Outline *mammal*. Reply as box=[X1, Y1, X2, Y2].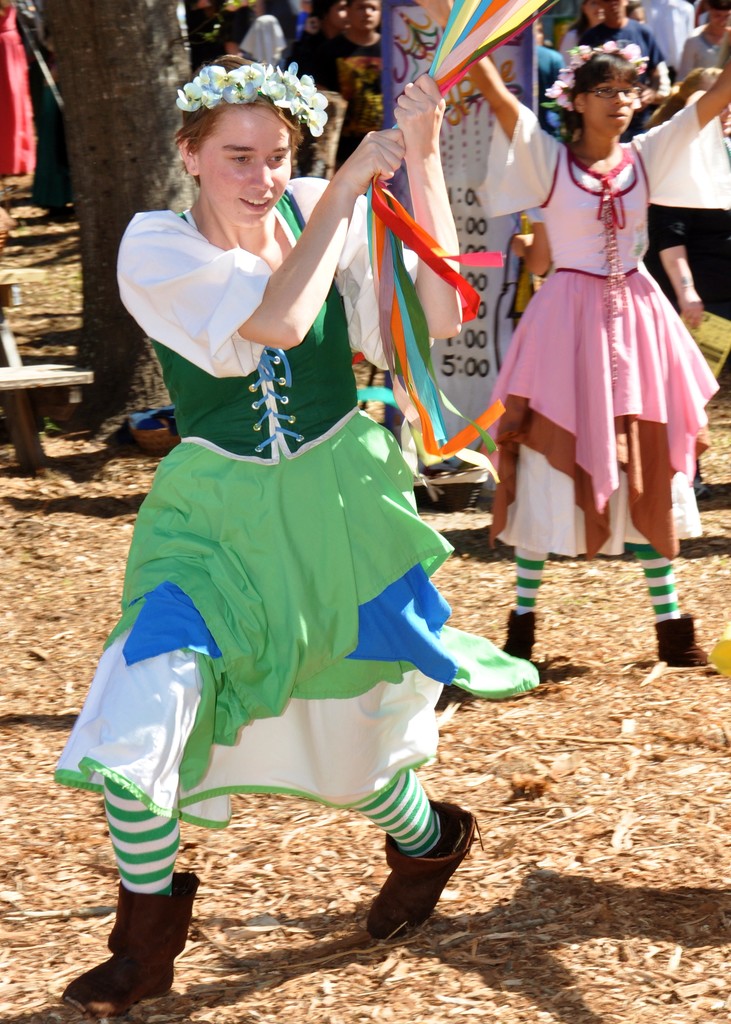
box=[677, 0, 727, 72].
